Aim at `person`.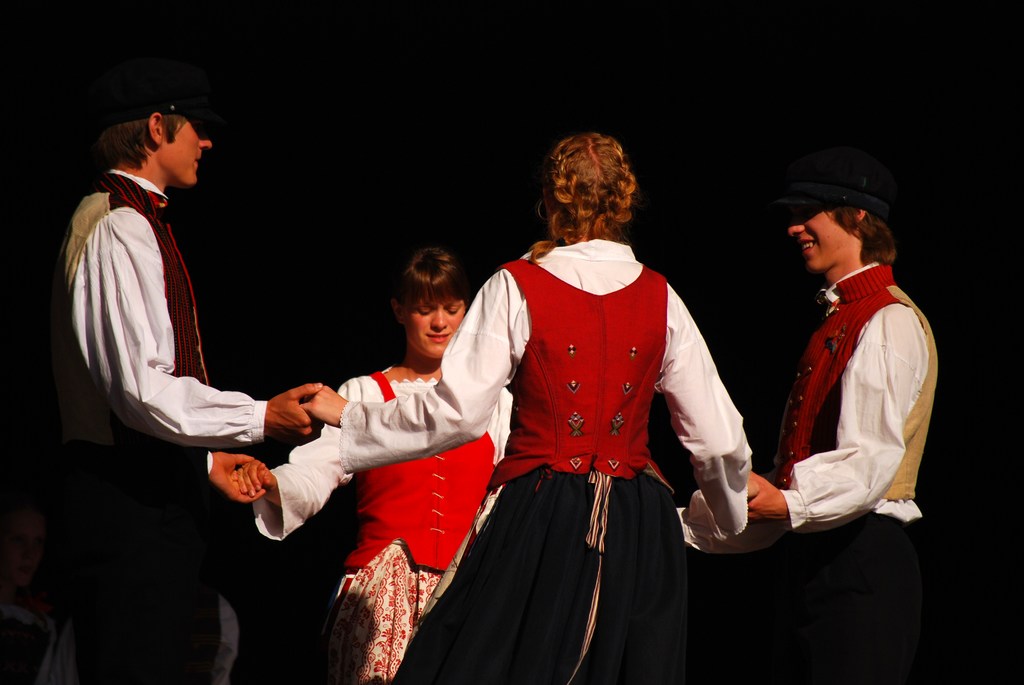
Aimed at [55,53,273,644].
